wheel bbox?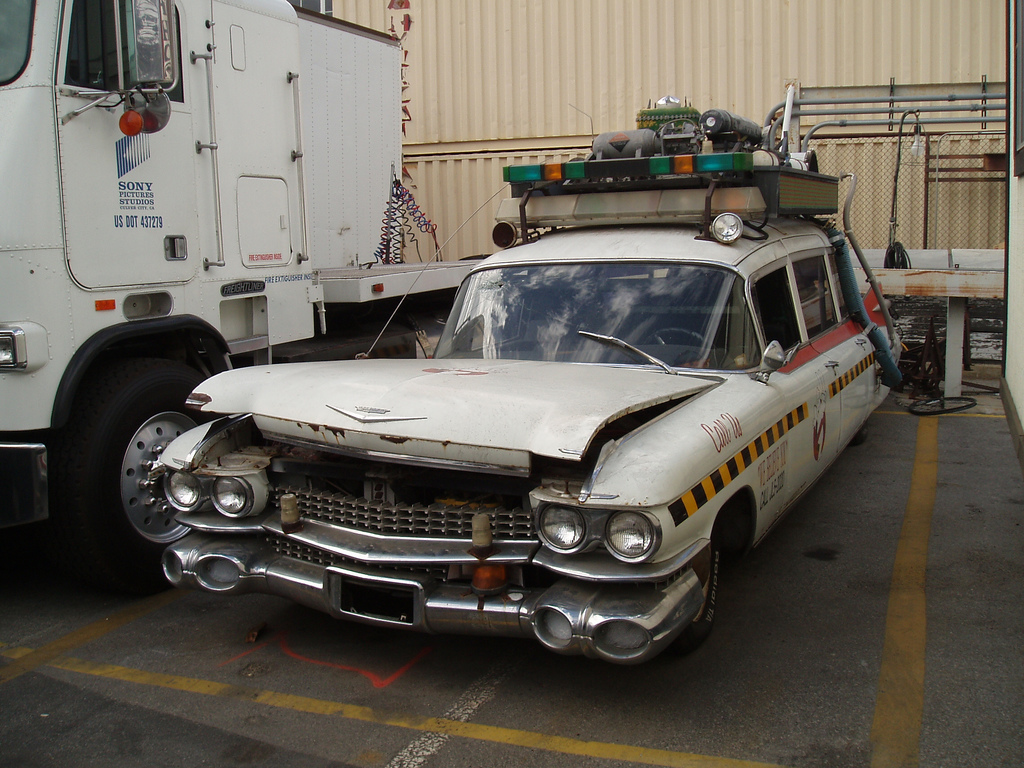
(left=63, top=356, right=214, bottom=568)
